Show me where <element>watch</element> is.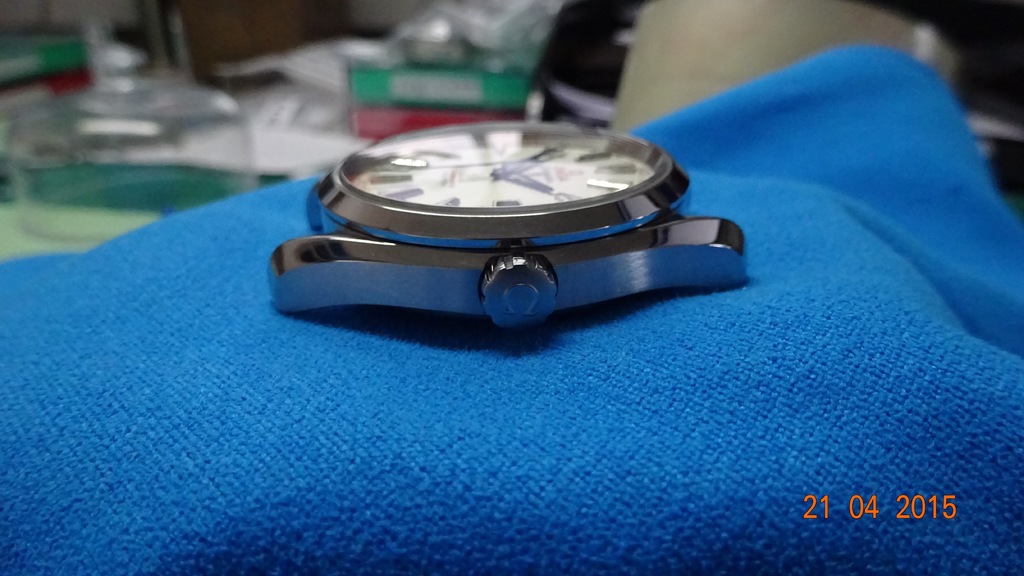
<element>watch</element> is at (271, 120, 746, 327).
